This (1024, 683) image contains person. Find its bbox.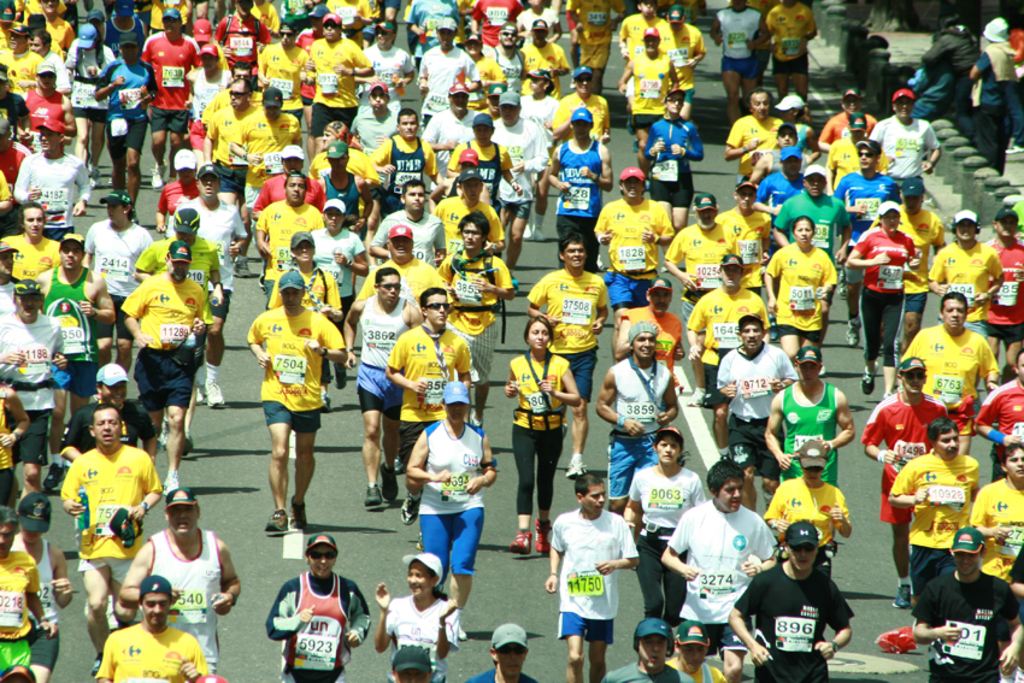
(11,120,92,245).
